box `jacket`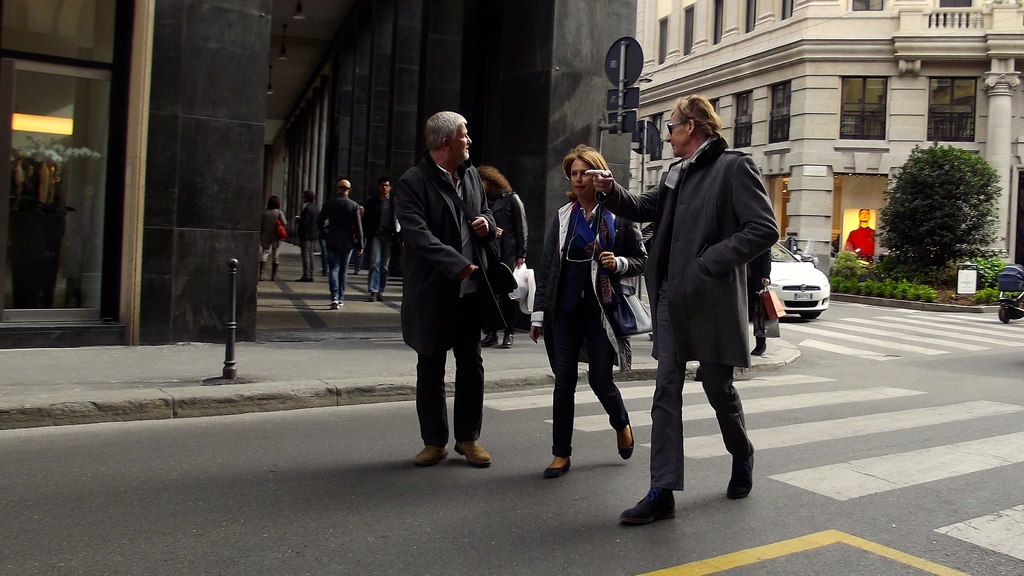
box=[365, 191, 395, 242]
